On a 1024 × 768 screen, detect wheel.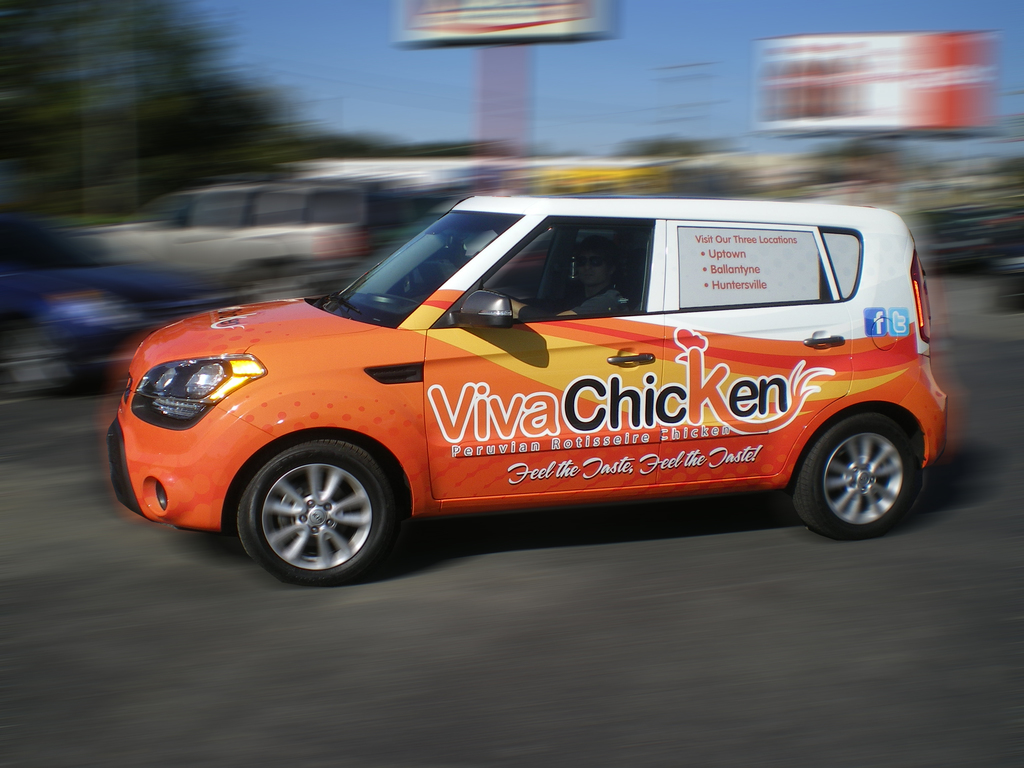
(796, 413, 917, 532).
